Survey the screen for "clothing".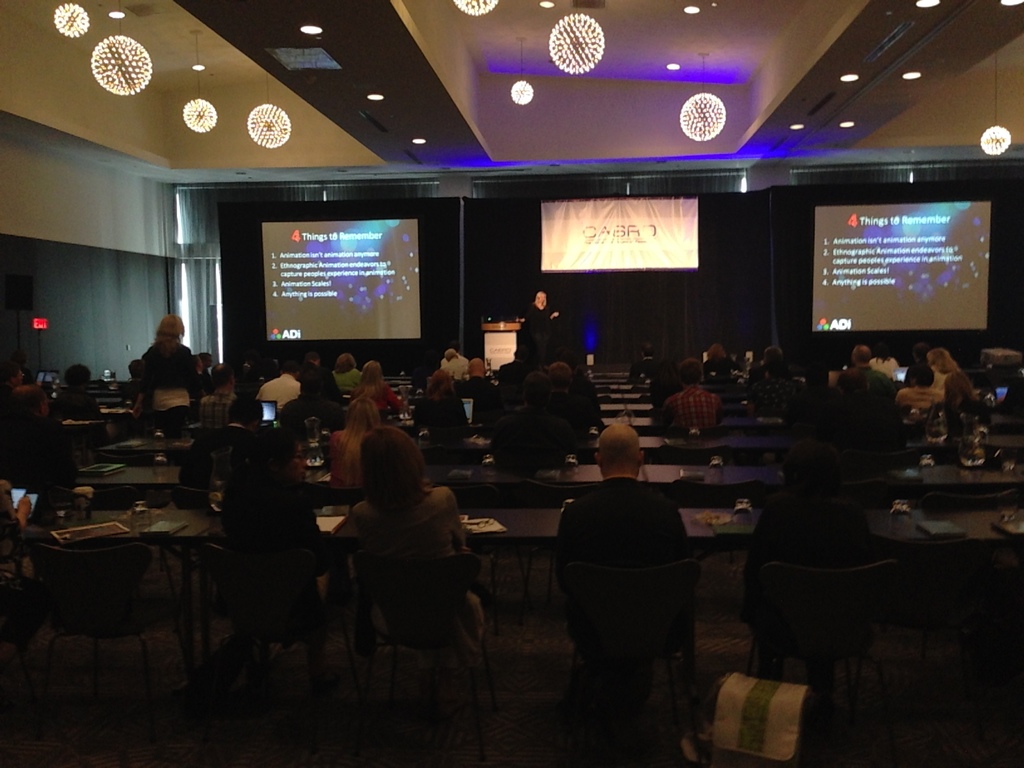
Survey found: x1=216 y1=420 x2=259 y2=469.
